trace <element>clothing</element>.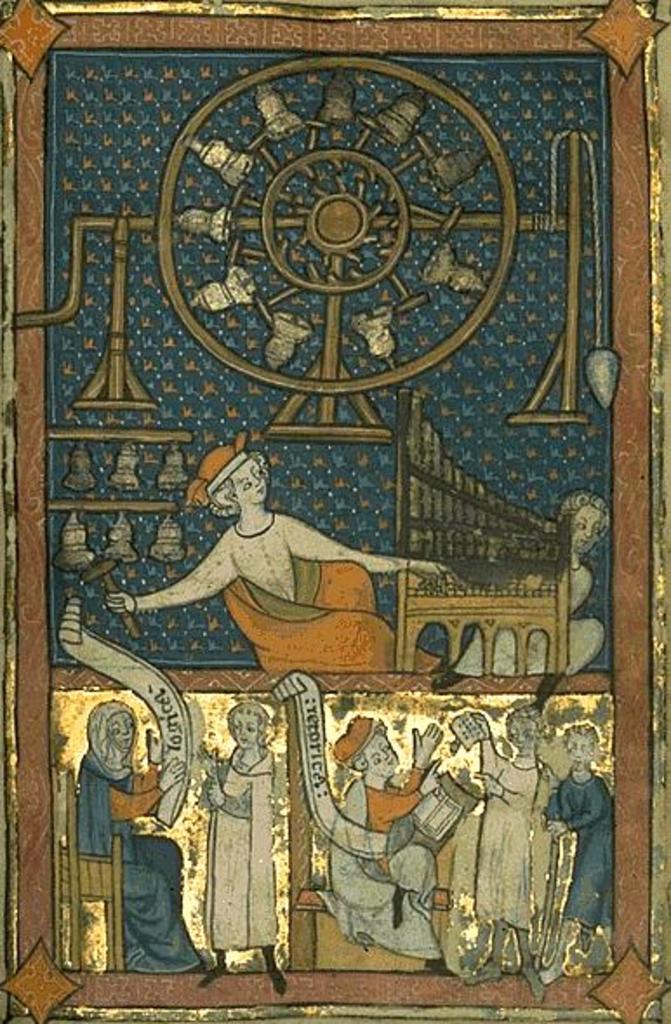
Traced to x1=132, y1=511, x2=410, y2=673.
